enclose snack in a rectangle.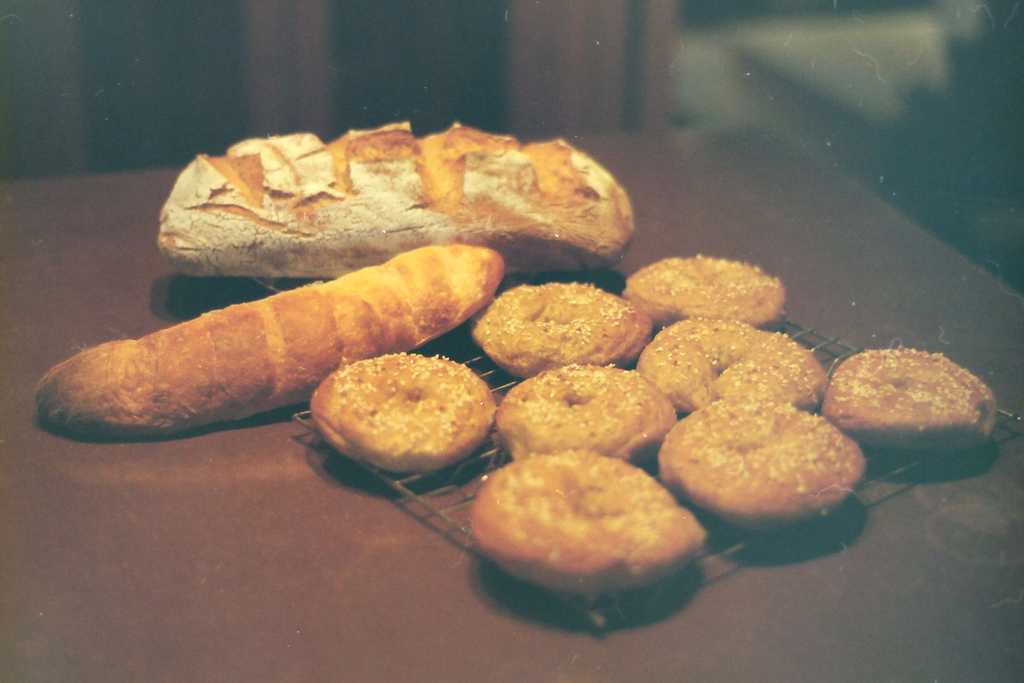
bbox=[465, 454, 721, 598].
